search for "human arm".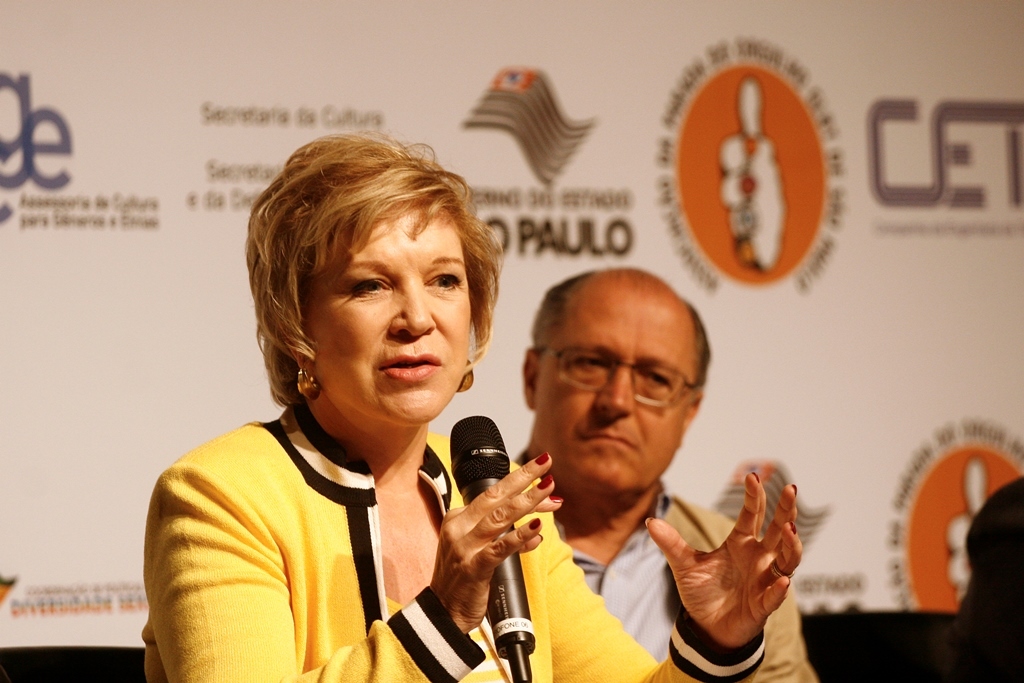
Found at {"left": 515, "top": 459, "right": 801, "bottom": 682}.
